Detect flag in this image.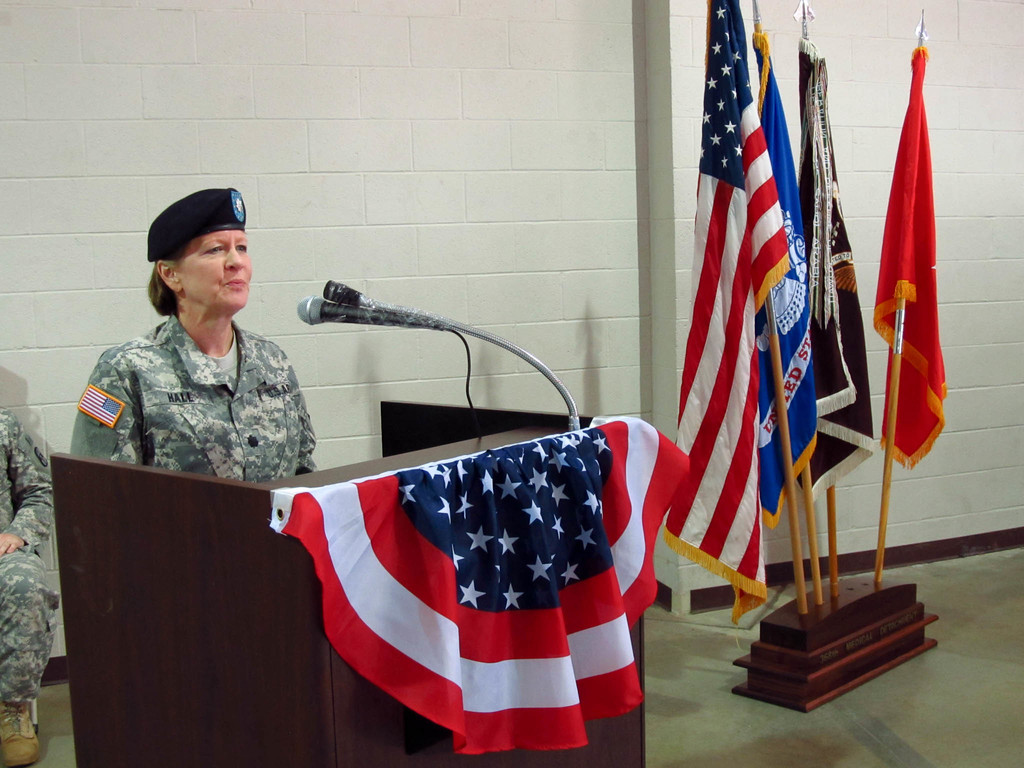
Detection: <box>795,51,877,487</box>.
